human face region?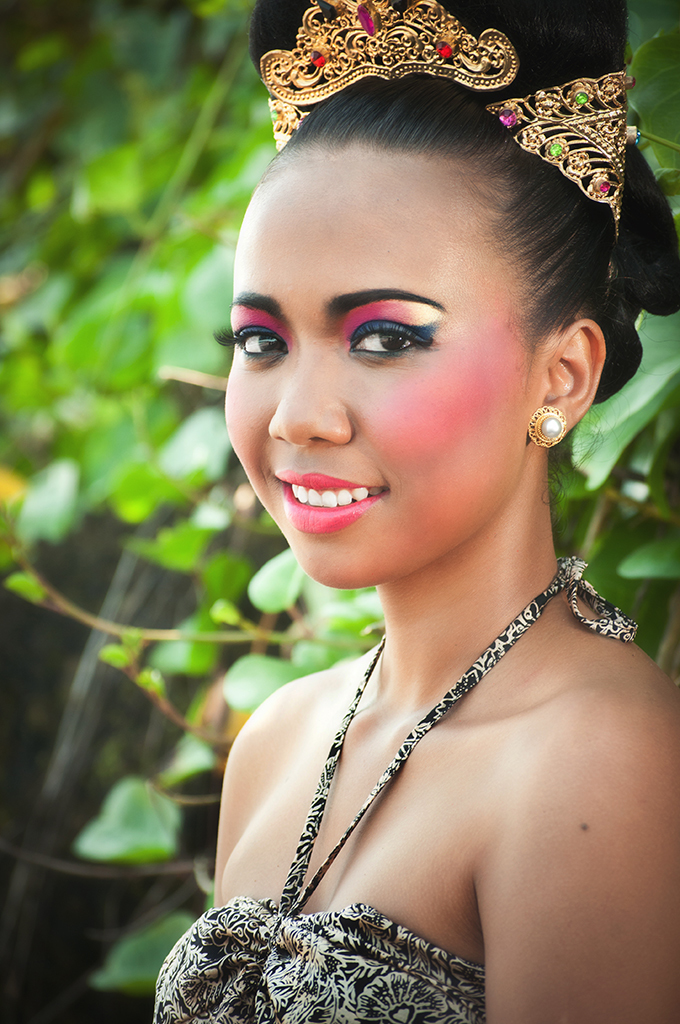
222 155 538 589
